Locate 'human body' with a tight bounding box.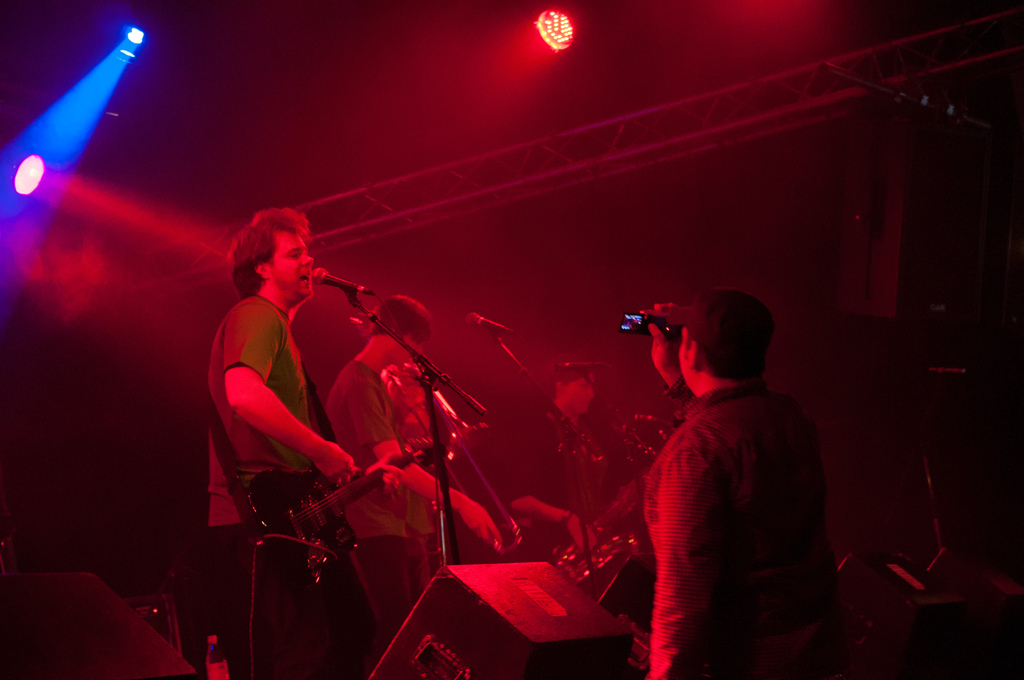
[x1=206, y1=291, x2=362, y2=679].
